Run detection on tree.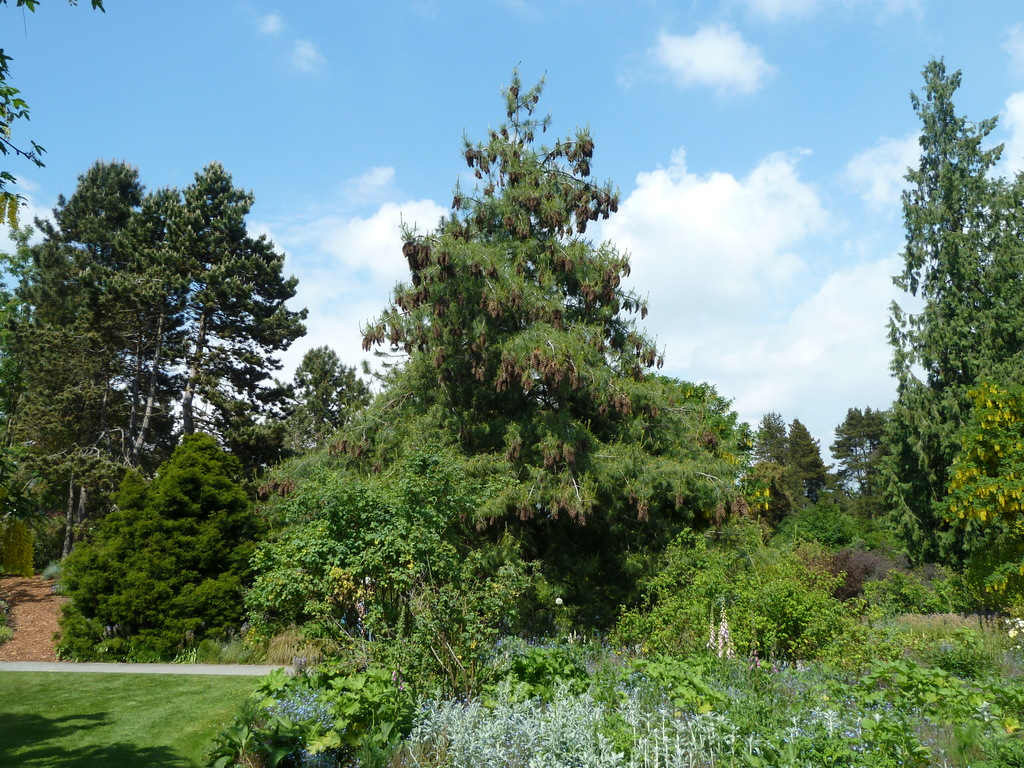
Result: box=[826, 401, 899, 574].
